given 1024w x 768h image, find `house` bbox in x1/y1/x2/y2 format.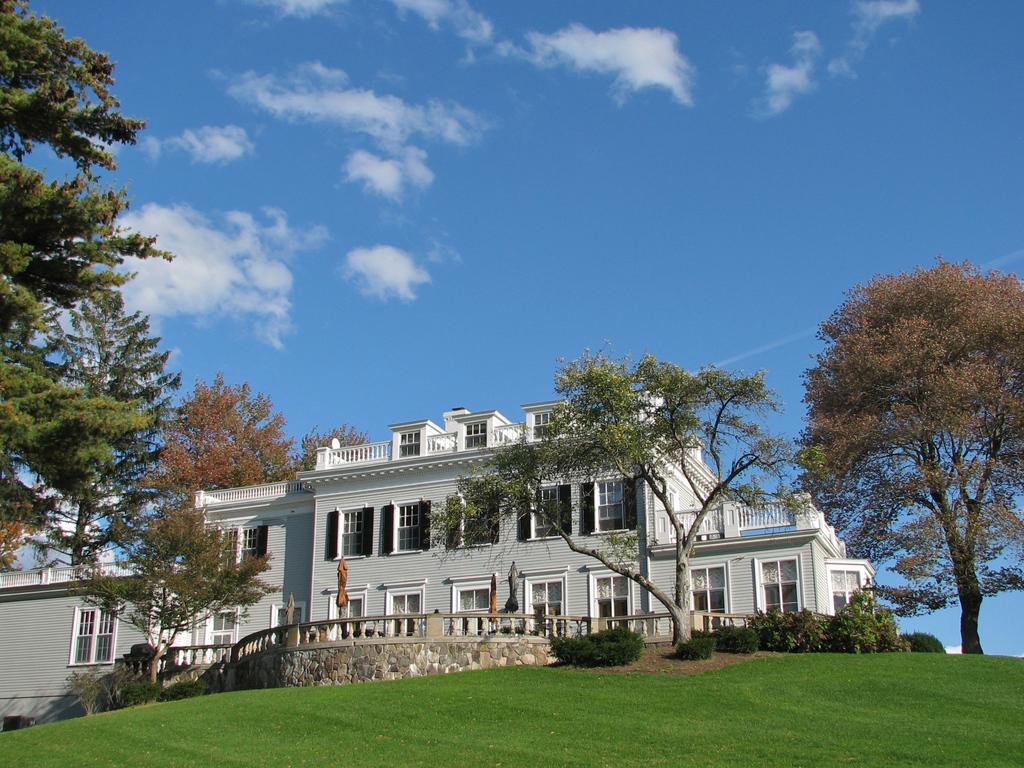
173/405/877/664.
